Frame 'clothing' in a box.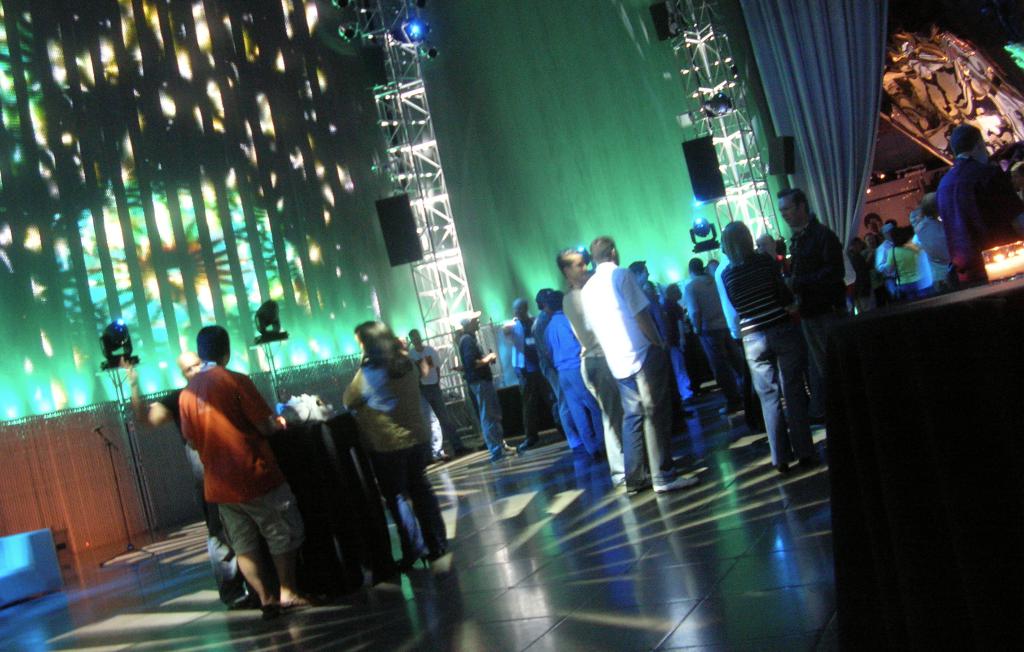
(x1=539, y1=305, x2=596, y2=462).
